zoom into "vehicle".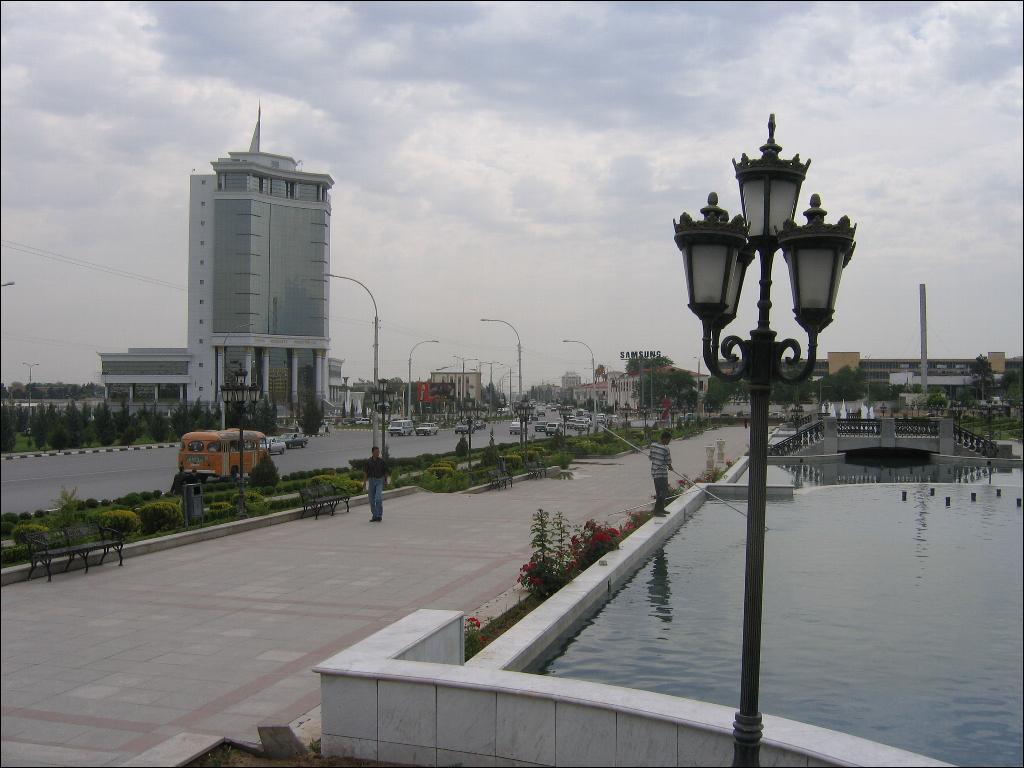
Zoom target: x1=415 y1=423 x2=441 y2=437.
